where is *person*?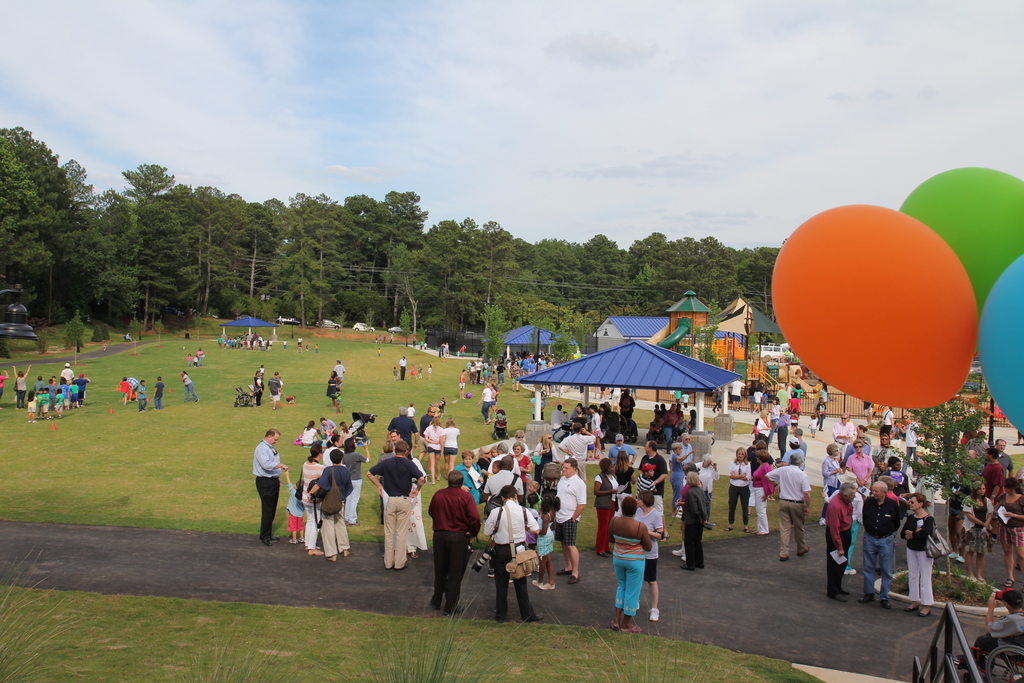
crop(303, 338, 310, 352).
